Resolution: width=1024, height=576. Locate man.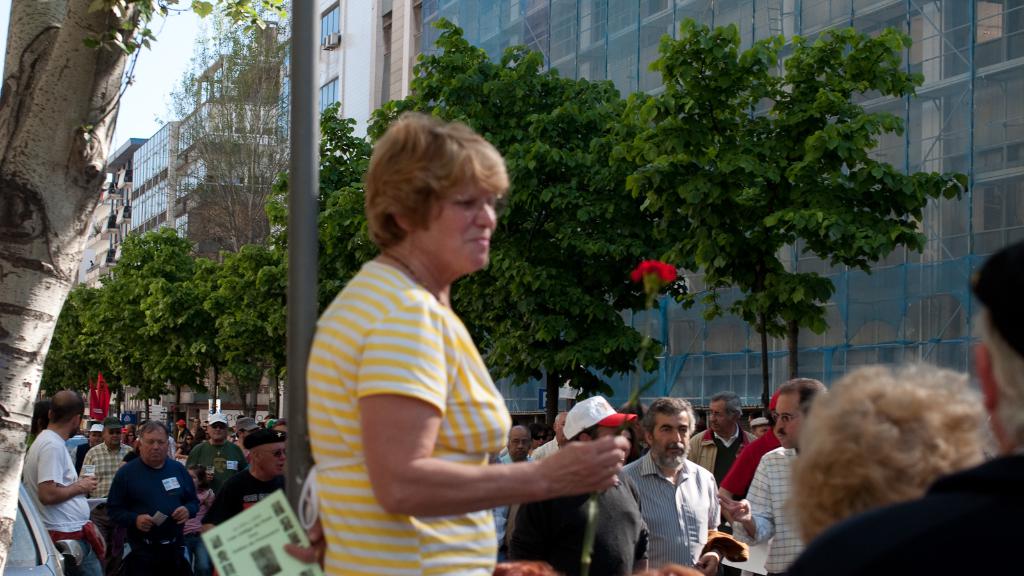
detection(689, 387, 762, 482).
